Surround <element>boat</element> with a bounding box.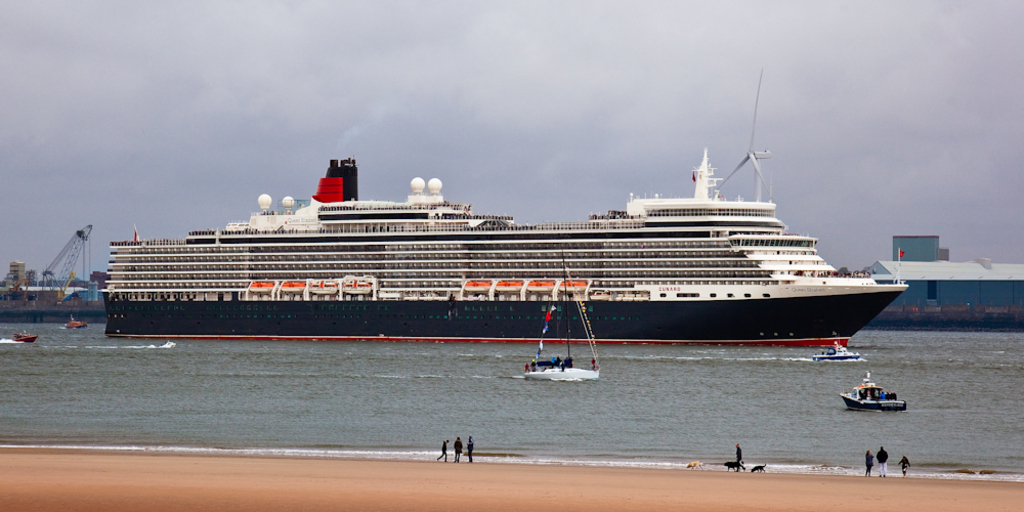
{"x1": 16, "y1": 332, "x2": 40, "y2": 346}.
